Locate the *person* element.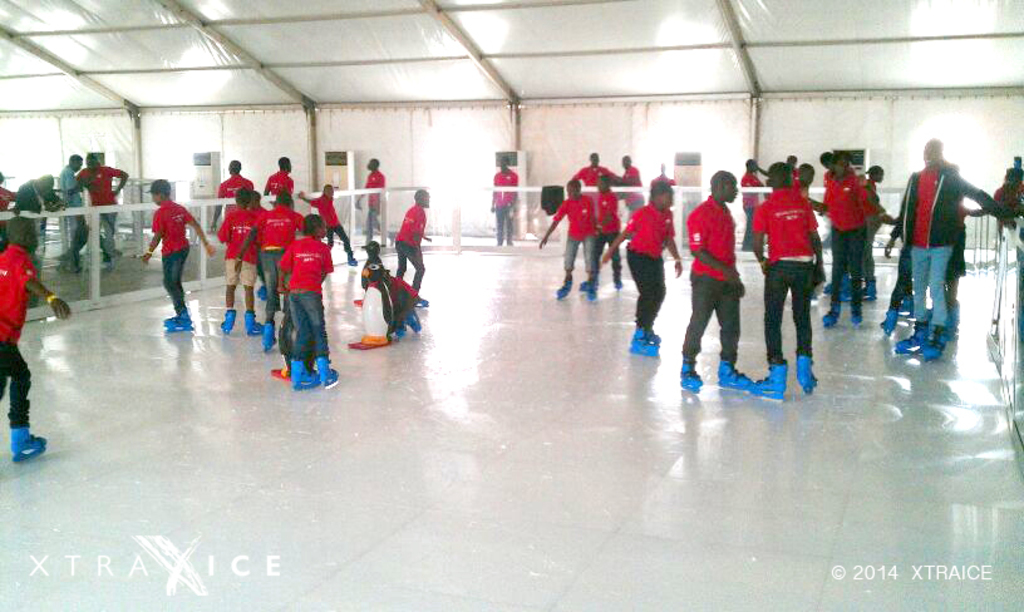
Element bbox: <region>259, 150, 300, 197</region>.
